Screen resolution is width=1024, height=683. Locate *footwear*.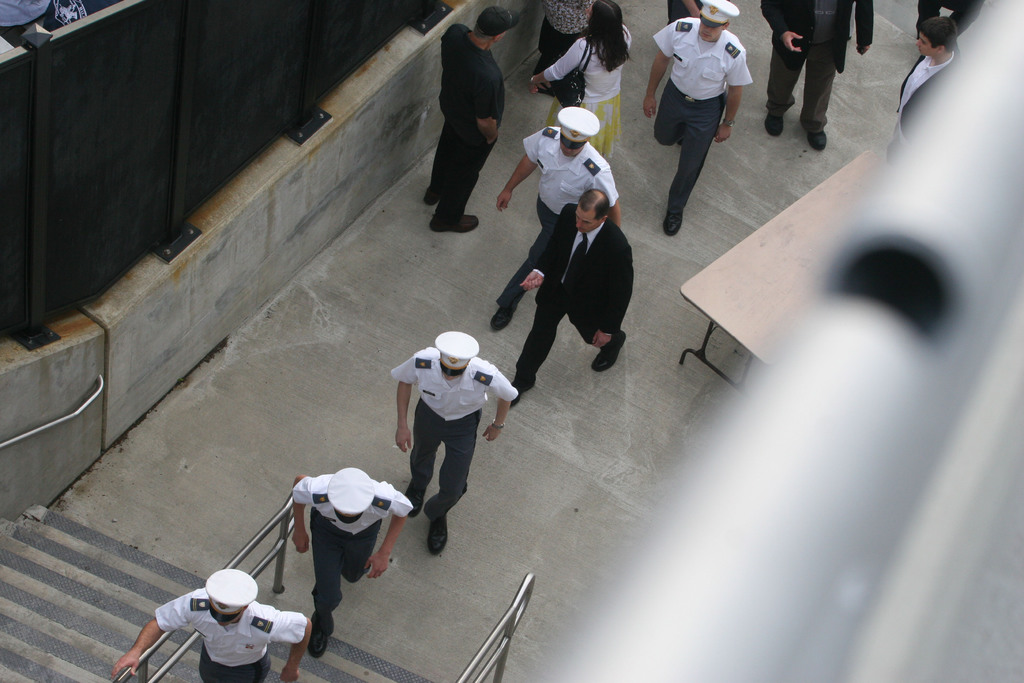
<box>806,124,829,152</box>.
